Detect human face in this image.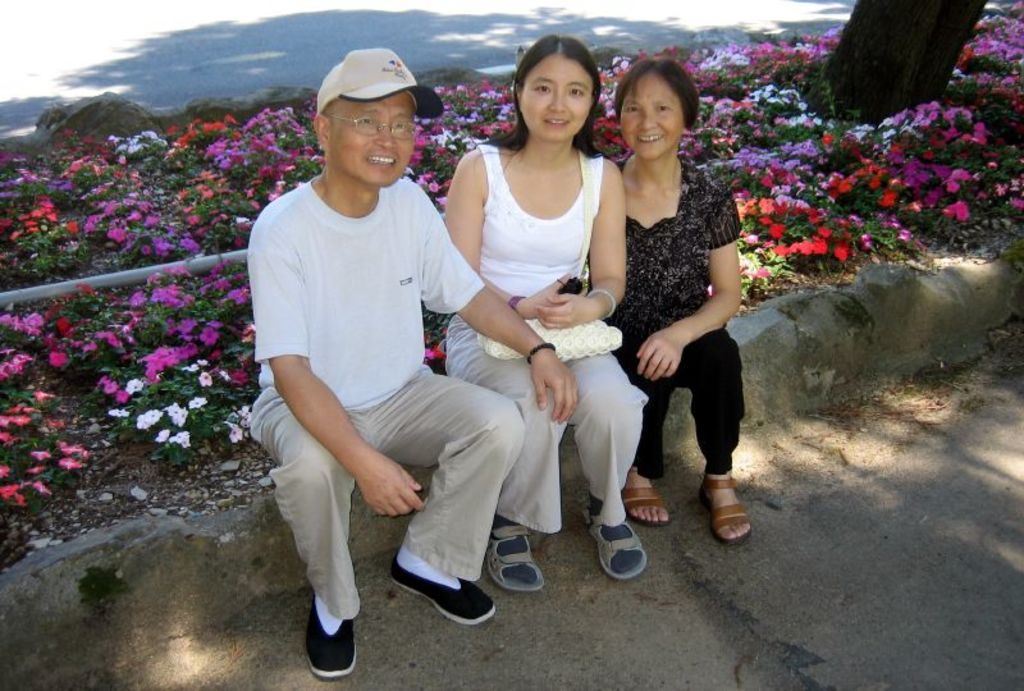
Detection: (left=329, top=90, right=417, bottom=188).
